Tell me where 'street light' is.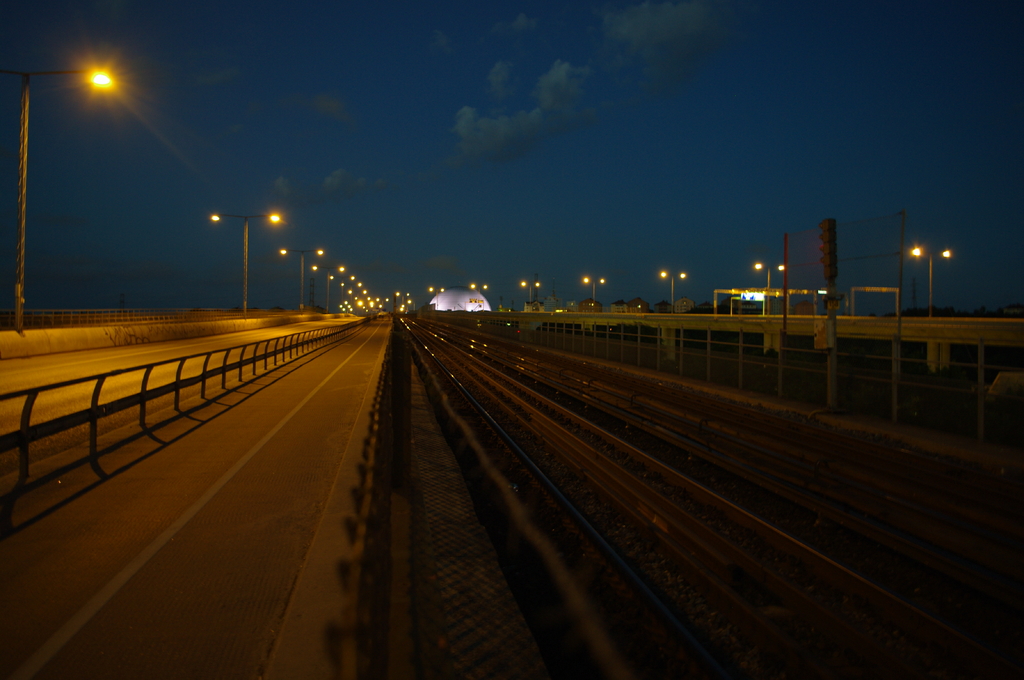
'street light' is at <box>519,281,541,305</box>.
